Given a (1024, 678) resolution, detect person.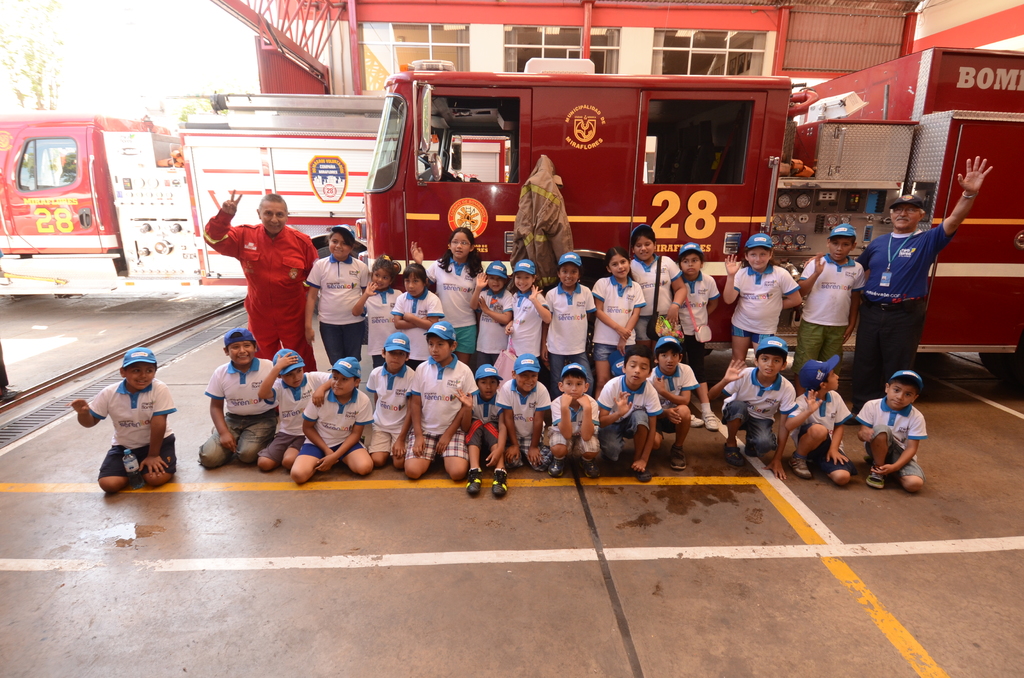
l=452, t=362, r=508, b=499.
